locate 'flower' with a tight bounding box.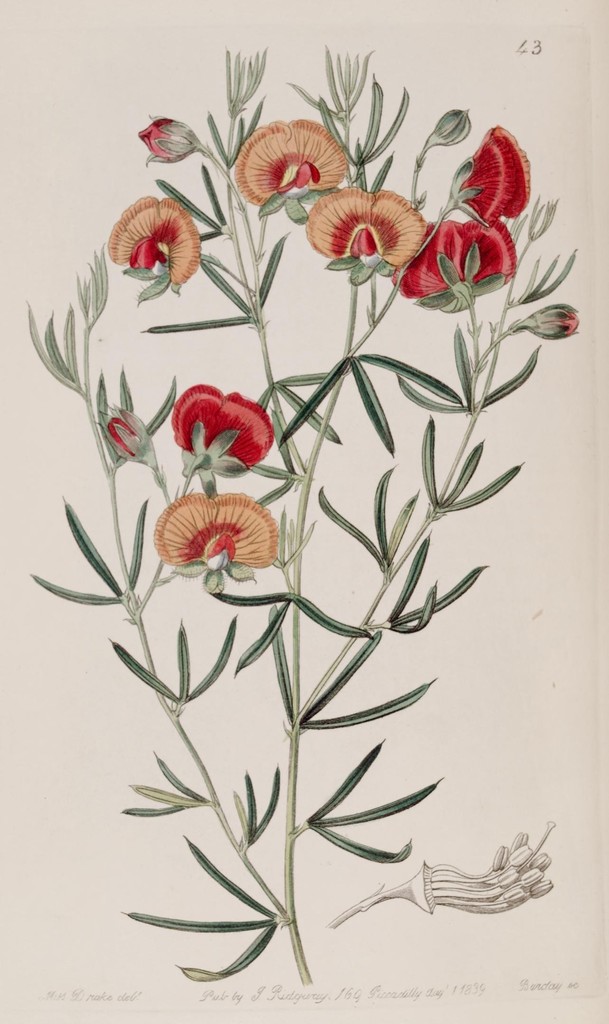
[x1=444, y1=127, x2=530, y2=230].
